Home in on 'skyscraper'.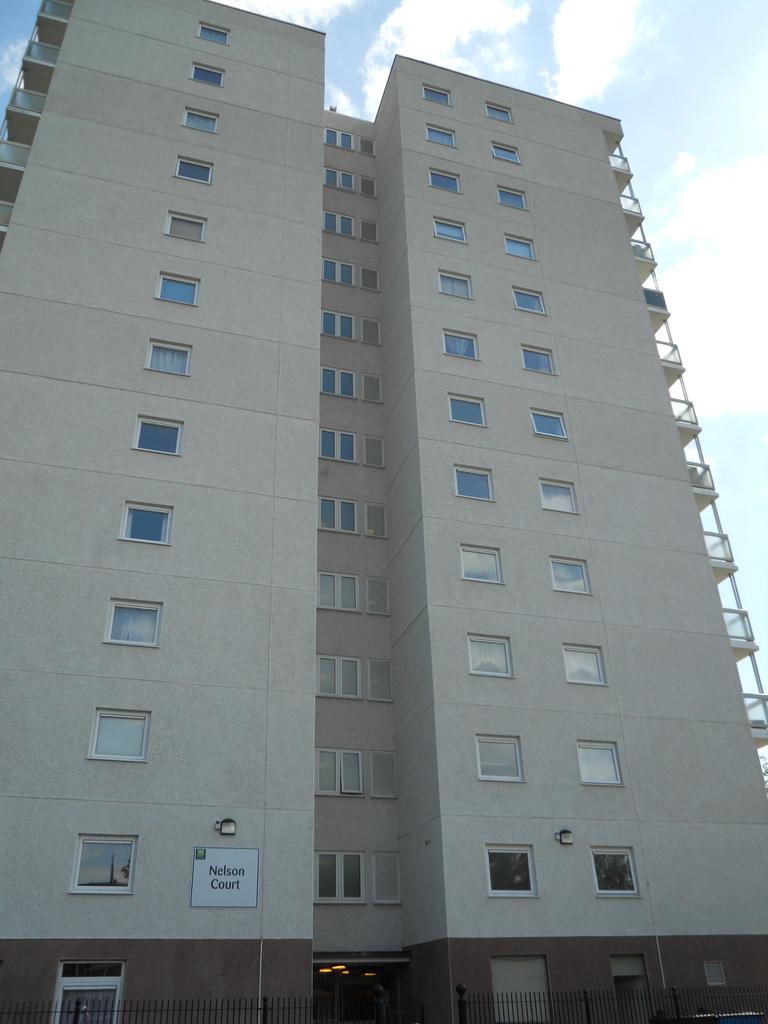
Homed in at 103,38,757,980.
